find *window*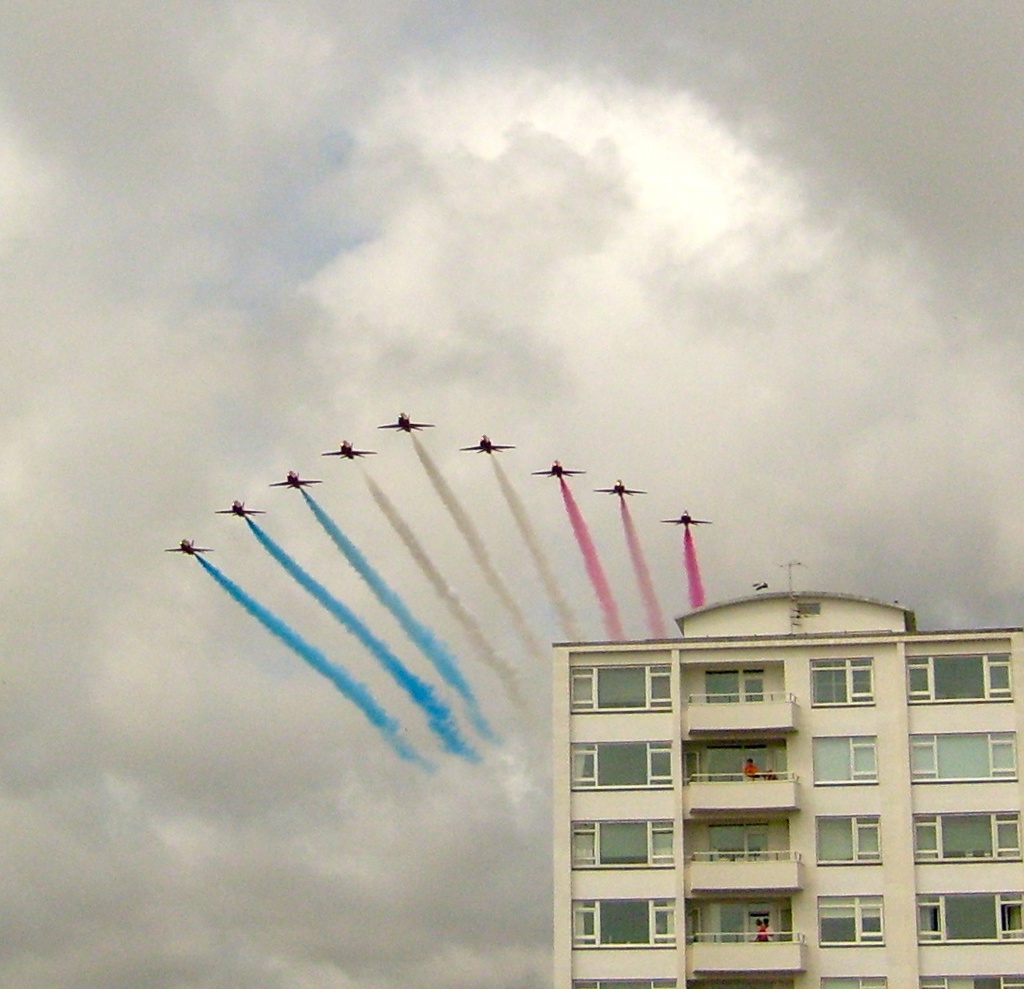
bbox=(571, 974, 674, 988)
